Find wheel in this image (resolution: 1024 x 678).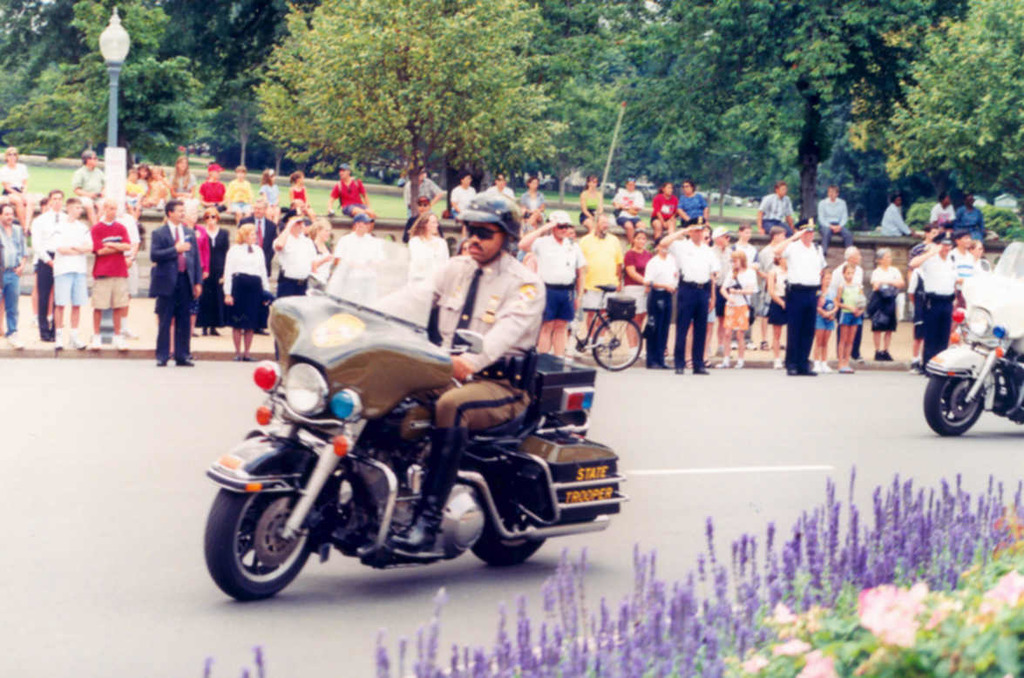
detection(922, 370, 981, 435).
